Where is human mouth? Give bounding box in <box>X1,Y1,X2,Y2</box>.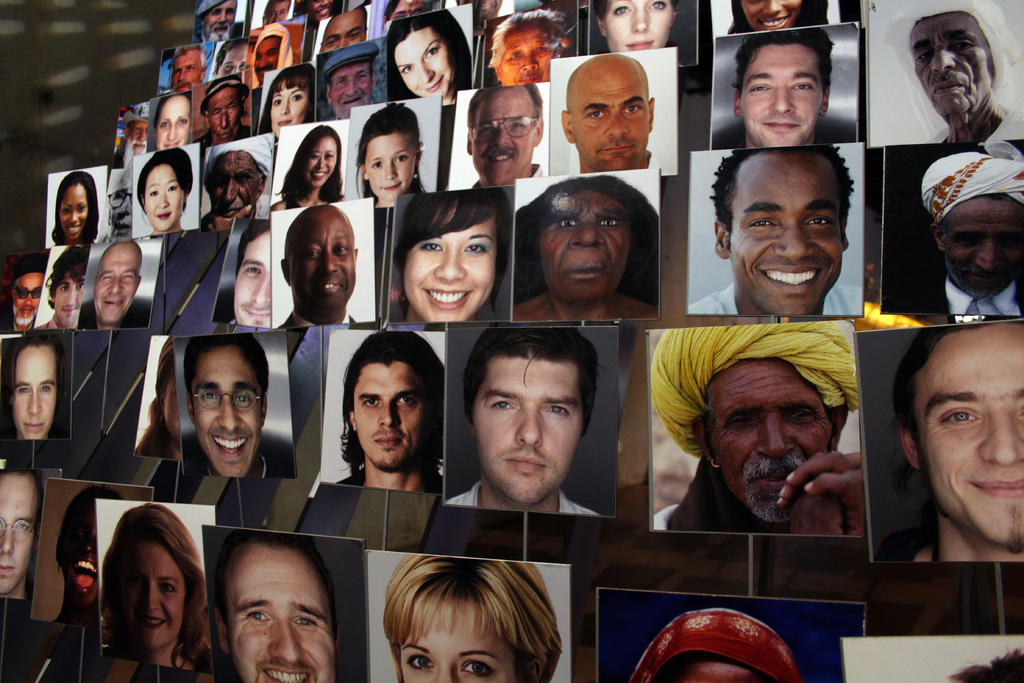
<box>220,131,230,135</box>.
